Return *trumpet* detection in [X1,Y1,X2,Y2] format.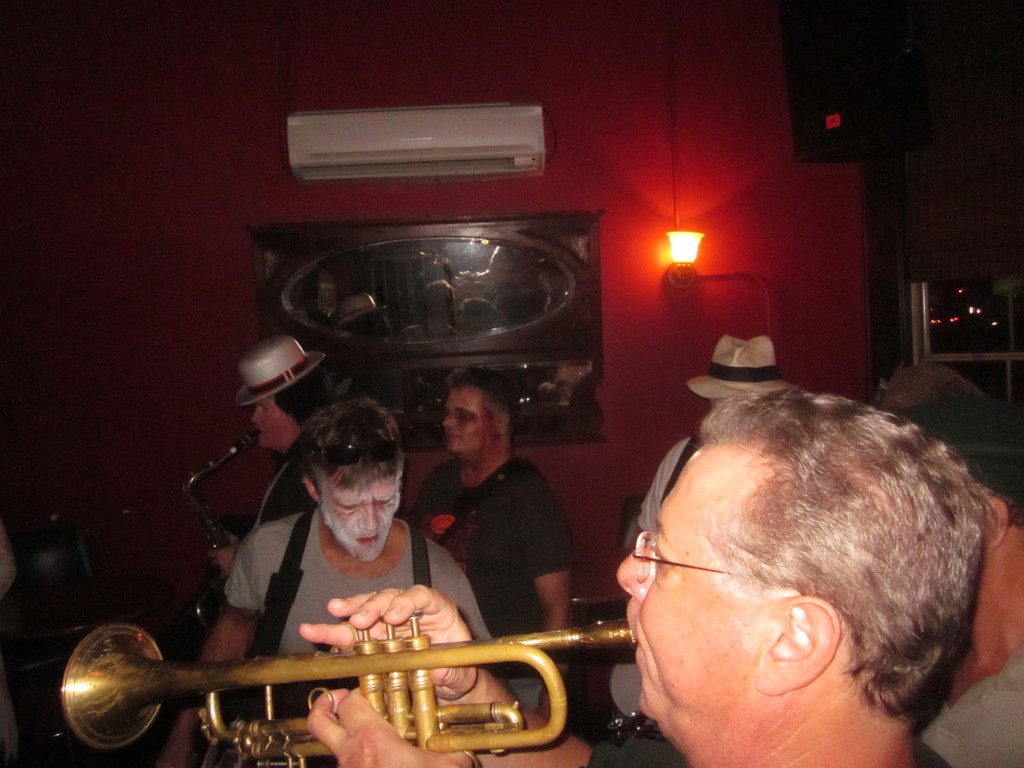
[60,619,637,767].
